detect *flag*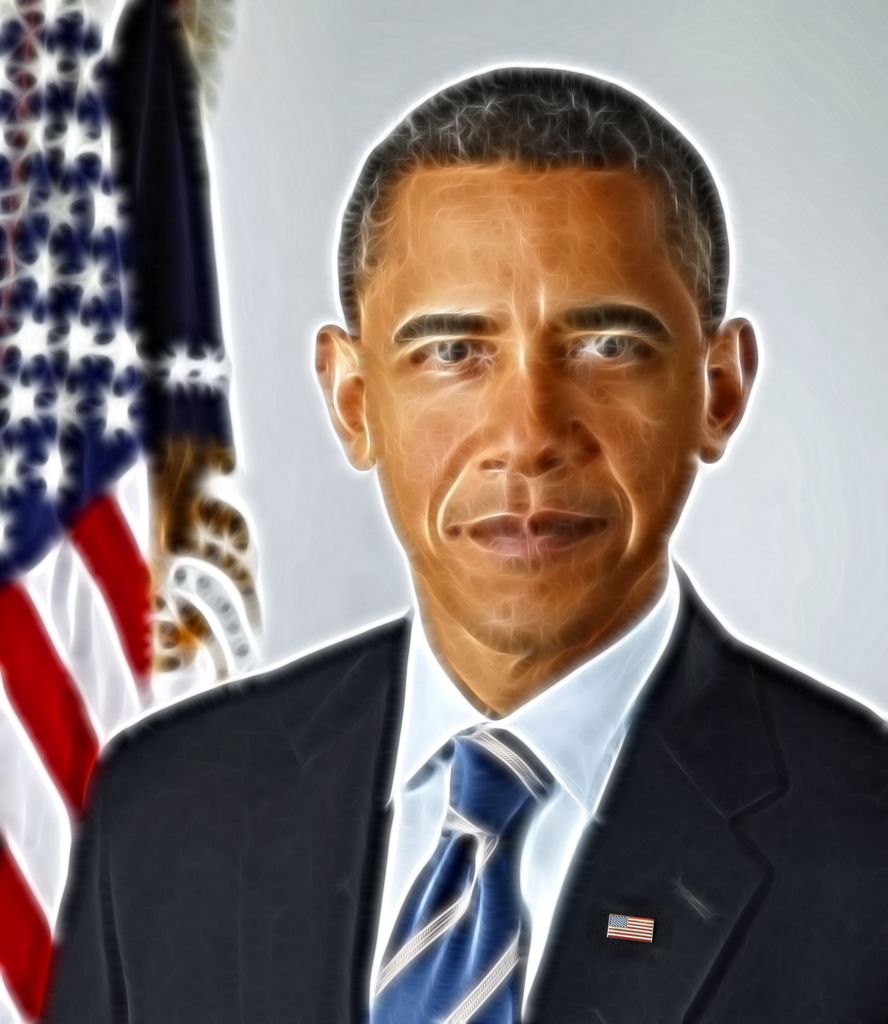
select_region(0, 0, 154, 1023)
